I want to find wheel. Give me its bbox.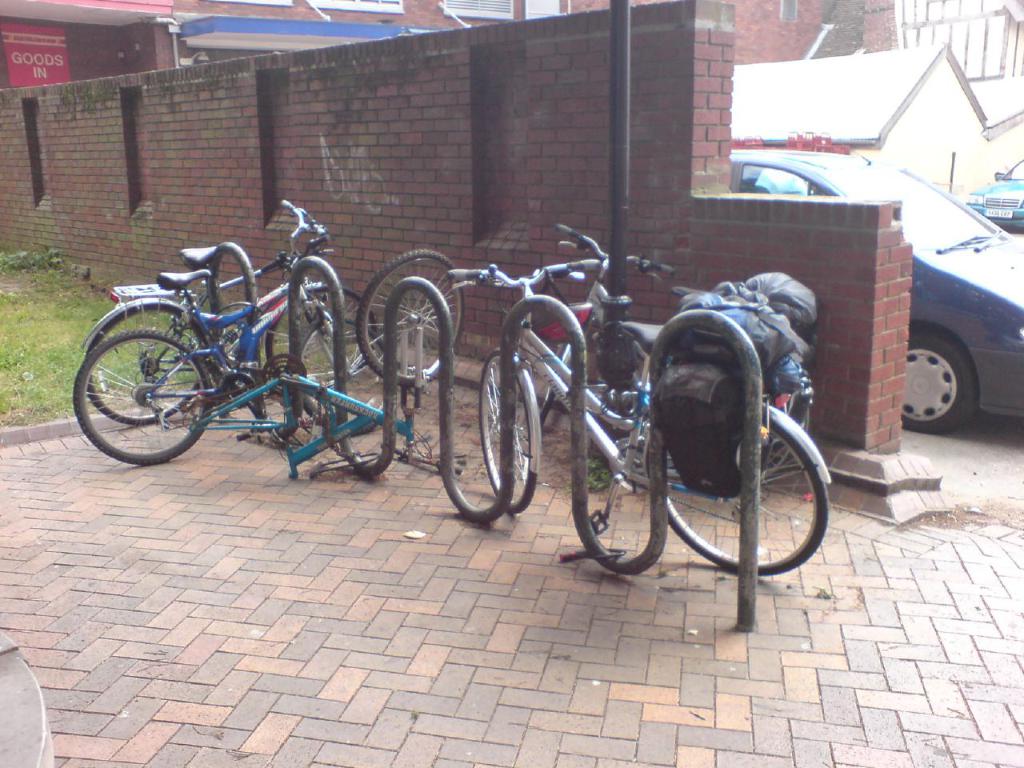
locate(539, 347, 566, 419).
